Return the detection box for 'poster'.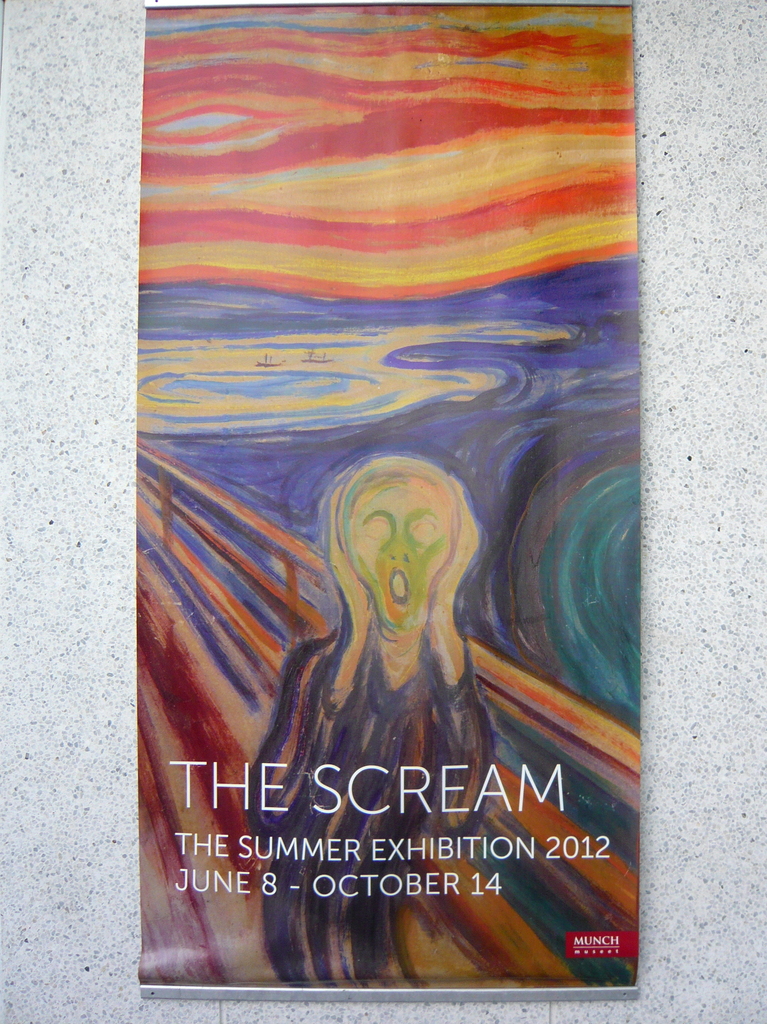
x1=0 y1=0 x2=766 y2=1023.
